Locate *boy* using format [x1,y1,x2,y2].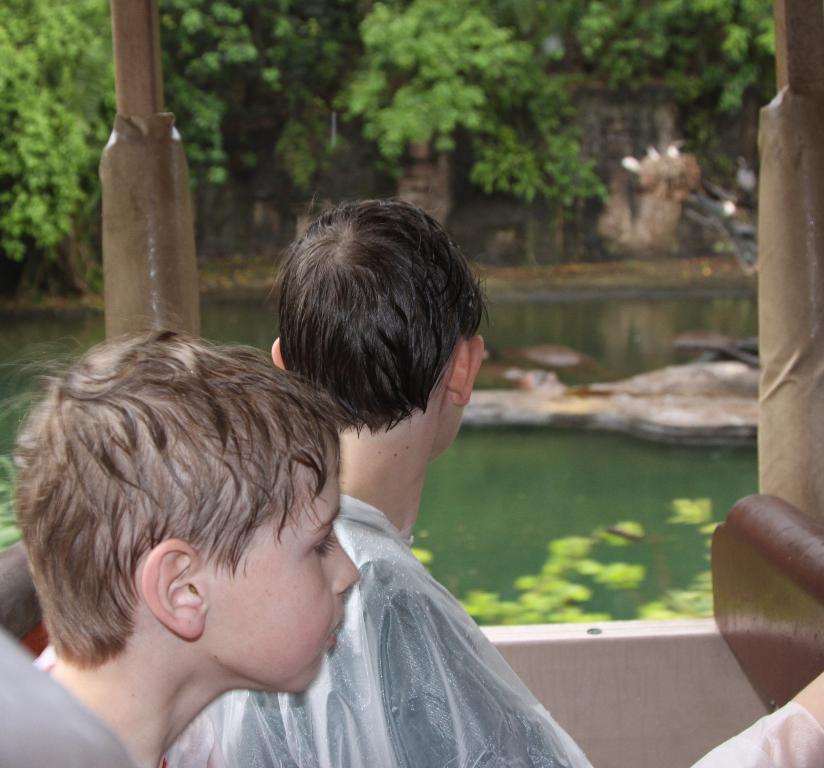
[0,300,362,767].
